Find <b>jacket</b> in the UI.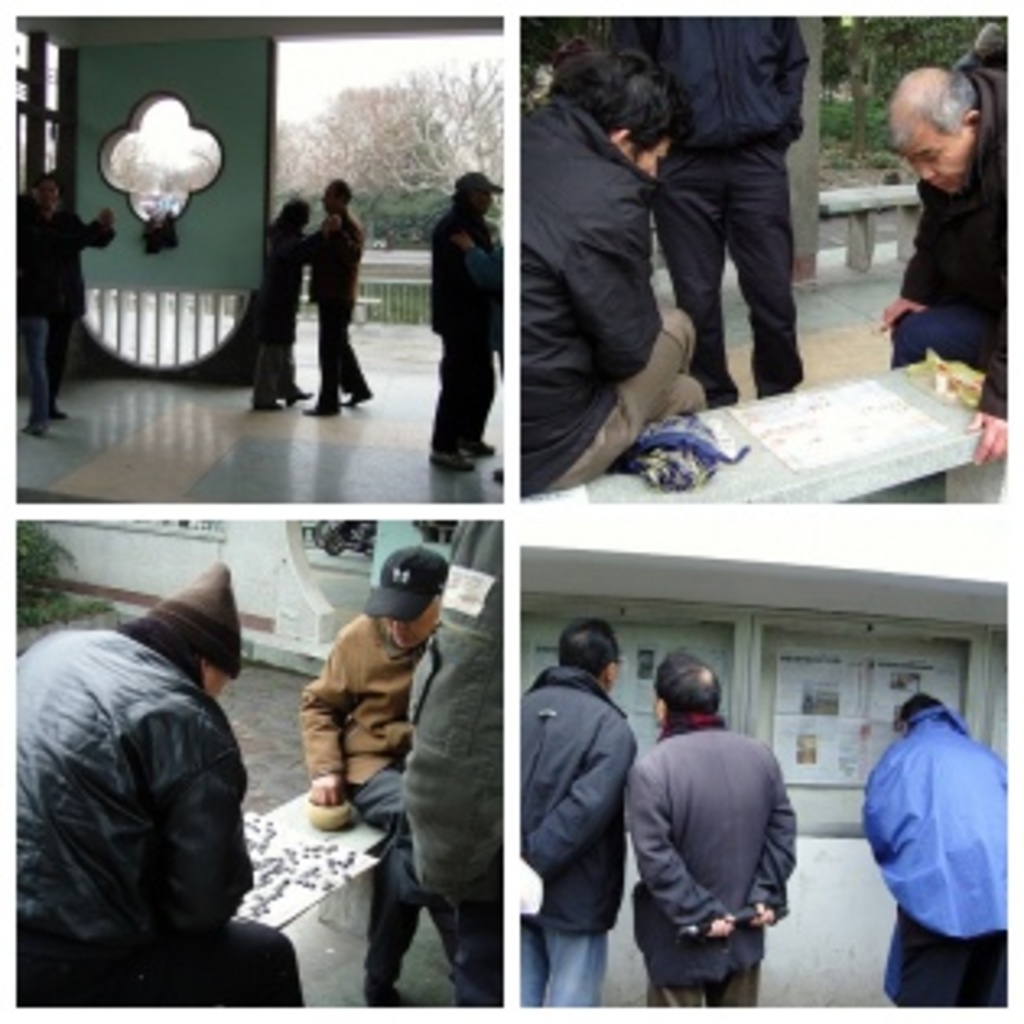
UI element at bbox(614, 705, 803, 1001).
